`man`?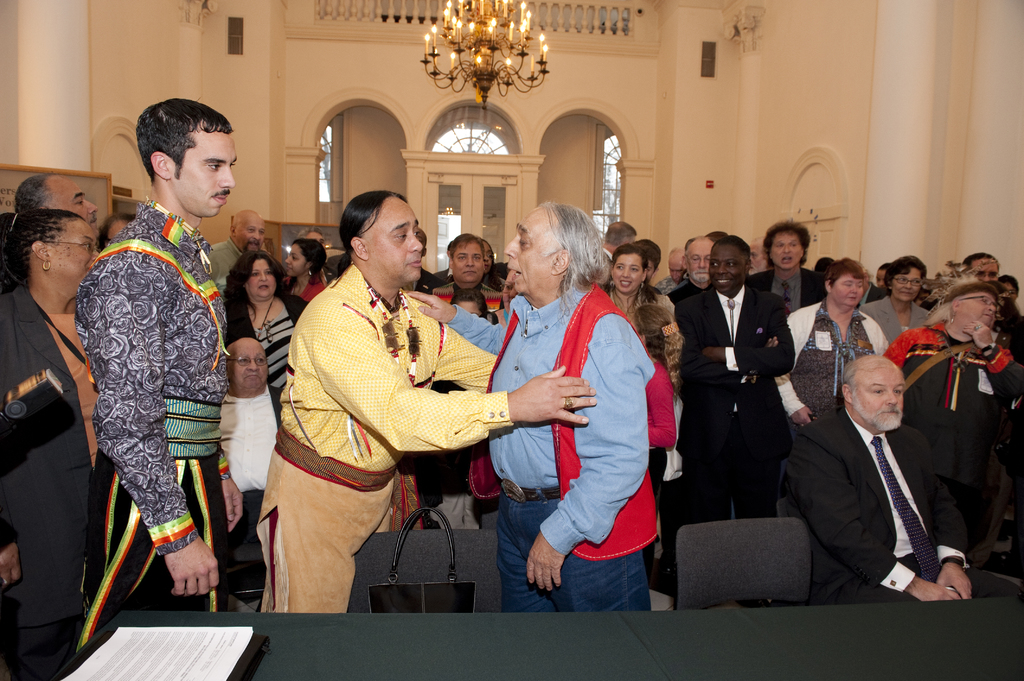
select_region(785, 326, 979, 617)
